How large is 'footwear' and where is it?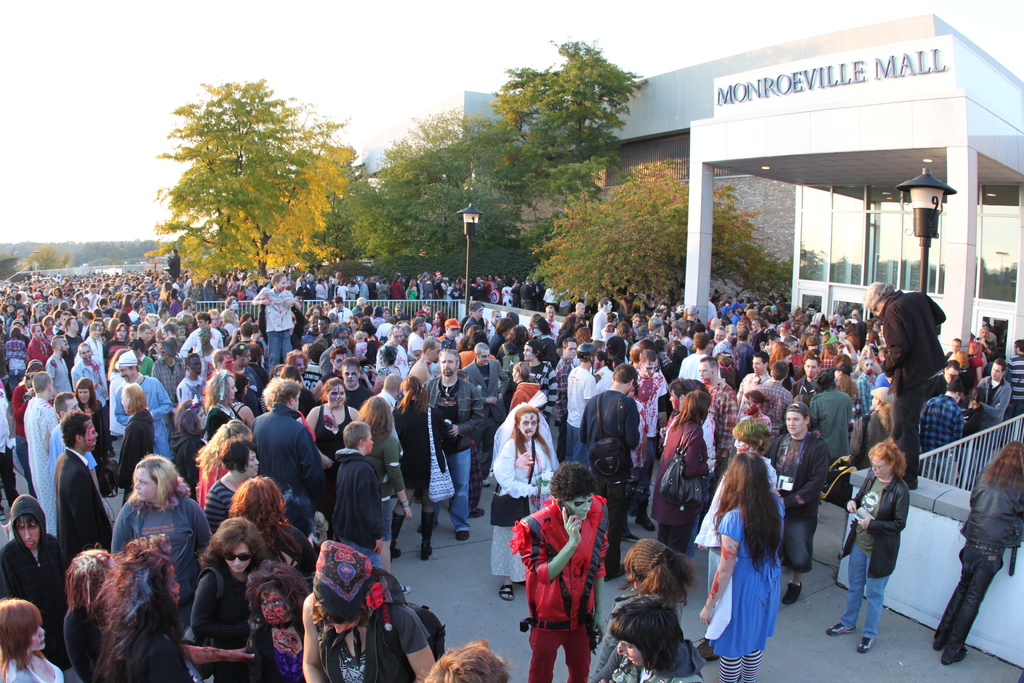
Bounding box: [left=635, top=503, right=656, bottom=531].
